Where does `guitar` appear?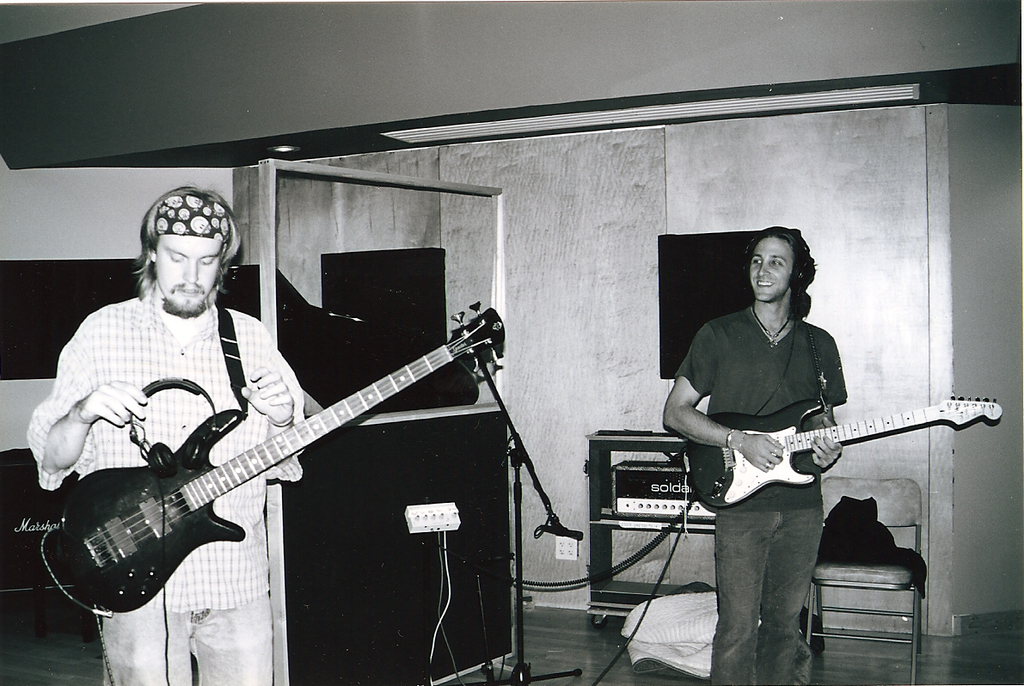
Appears at 38, 300, 500, 614.
